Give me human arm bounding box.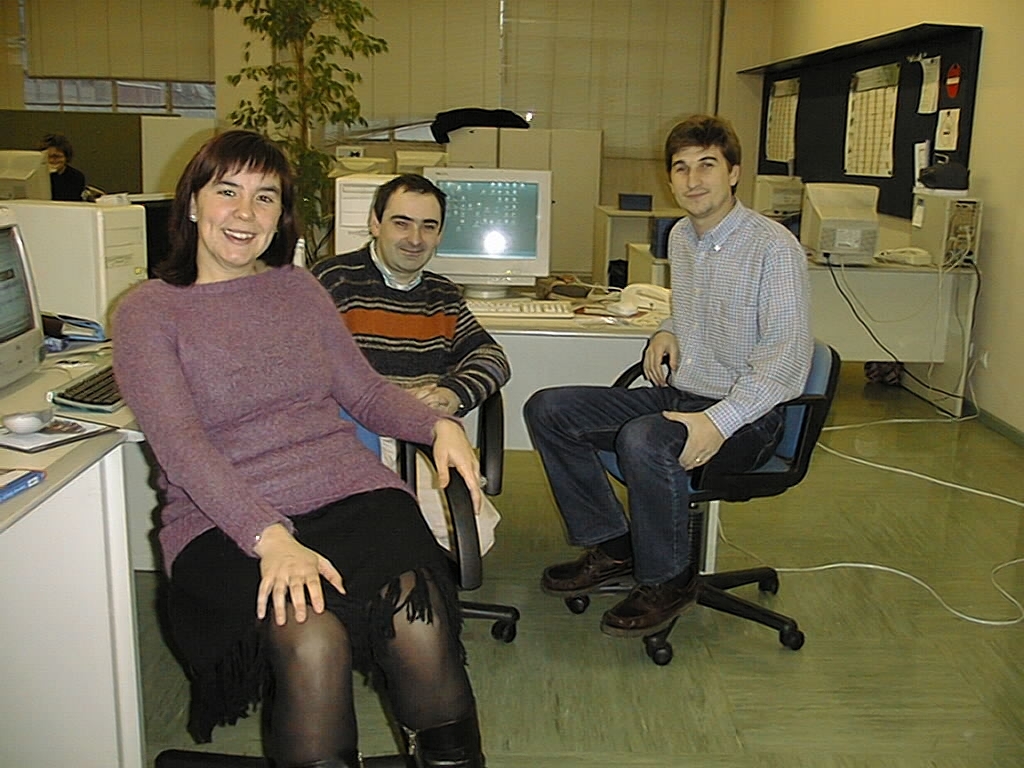
bbox=(653, 225, 810, 475).
